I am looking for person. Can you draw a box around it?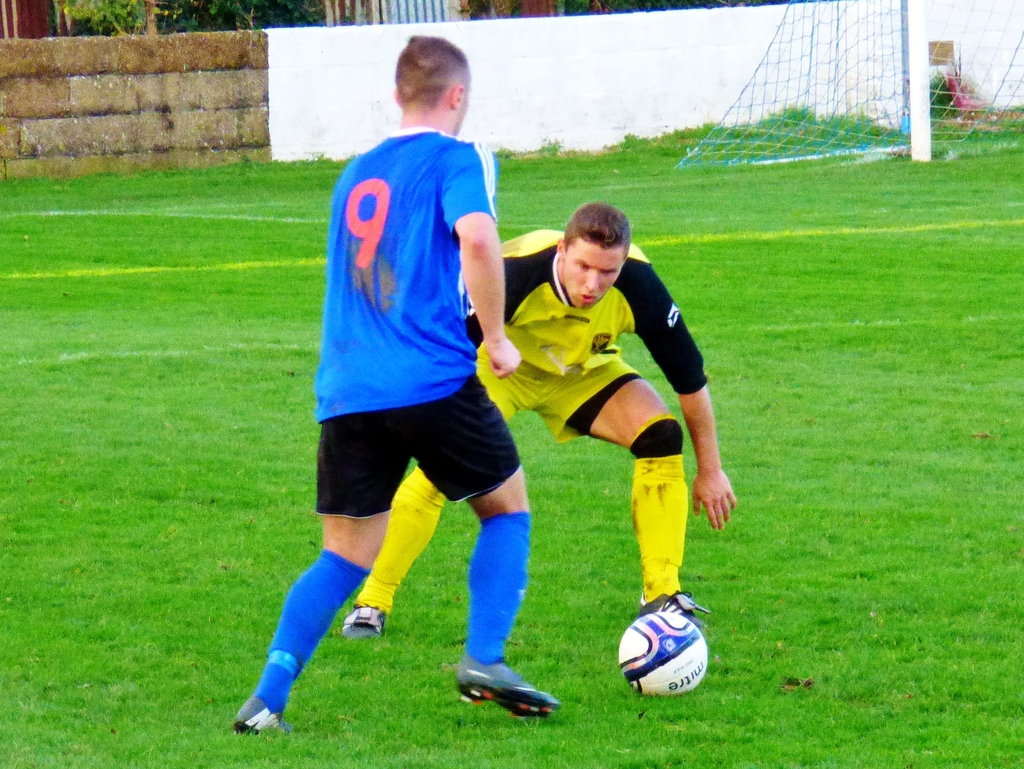
Sure, the bounding box is [340,200,739,638].
